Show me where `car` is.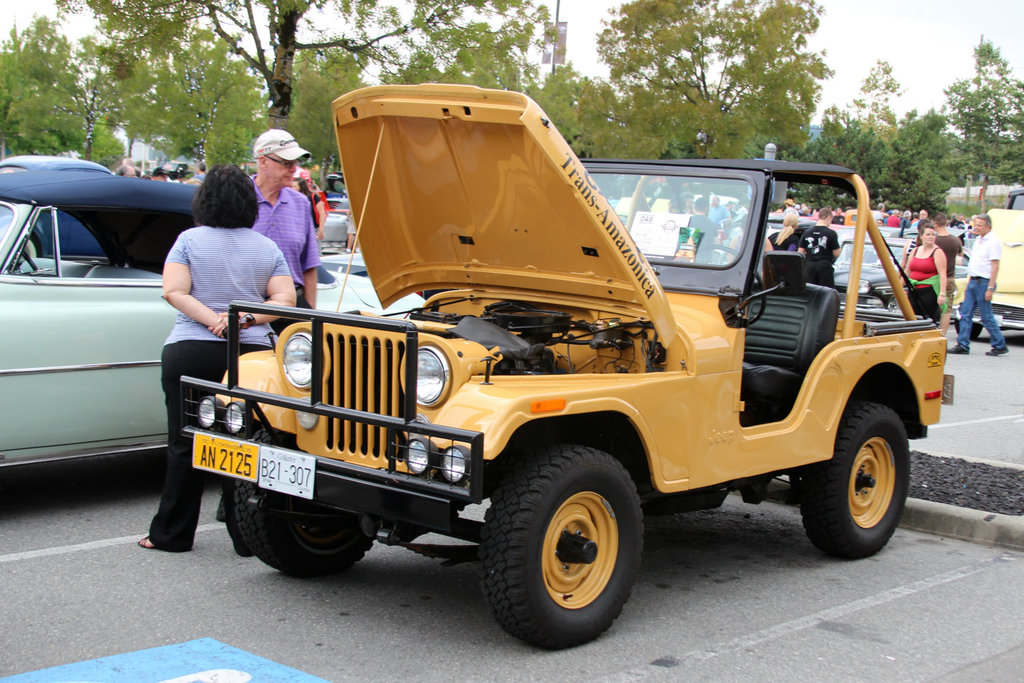
`car` is at BBox(312, 240, 417, 298).
